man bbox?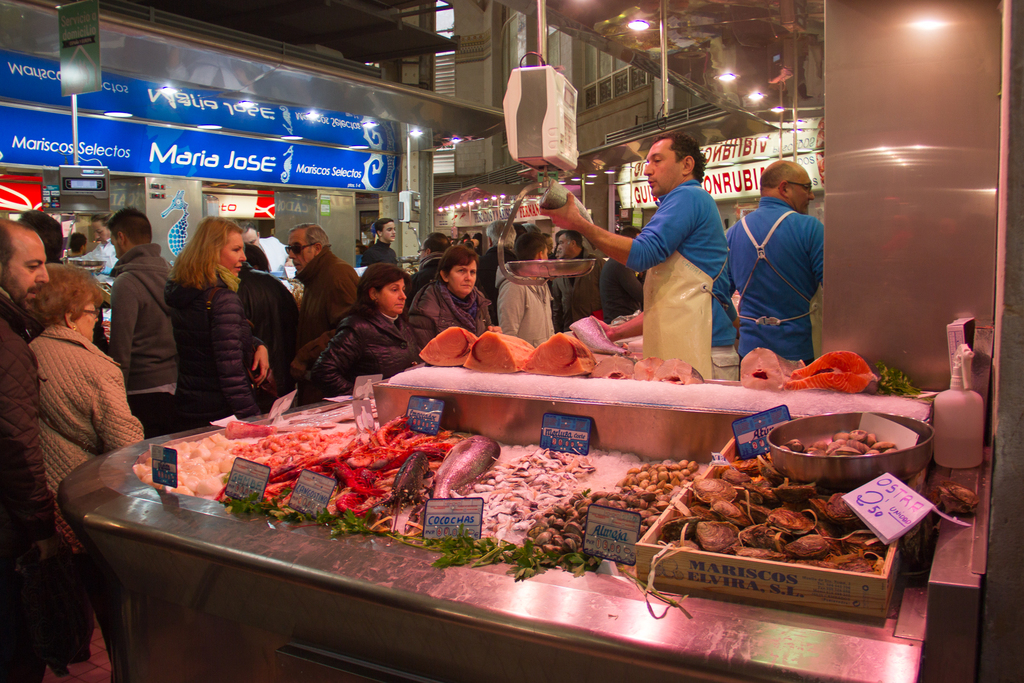
select_region(728, 160, 828, 379)
